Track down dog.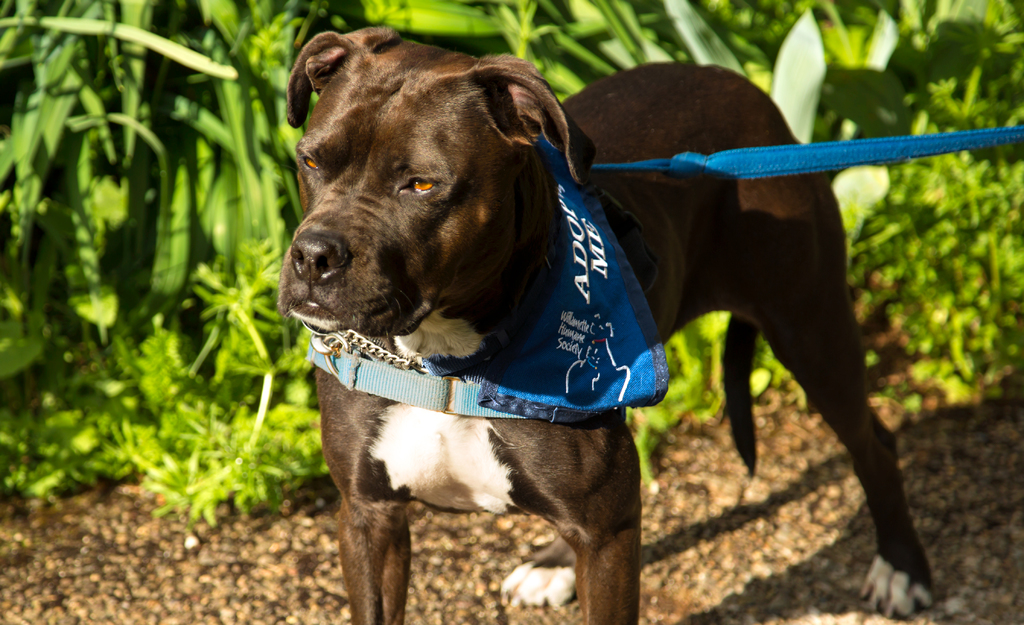
Tracked to region(273, 23, 932, 624).
